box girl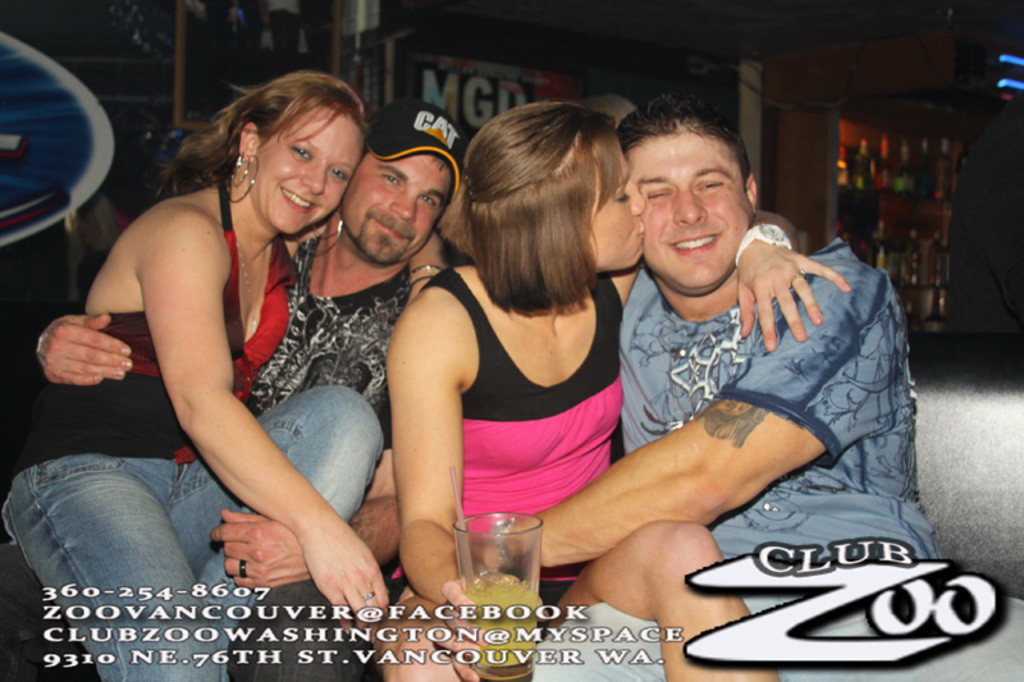
394:97:774:681
